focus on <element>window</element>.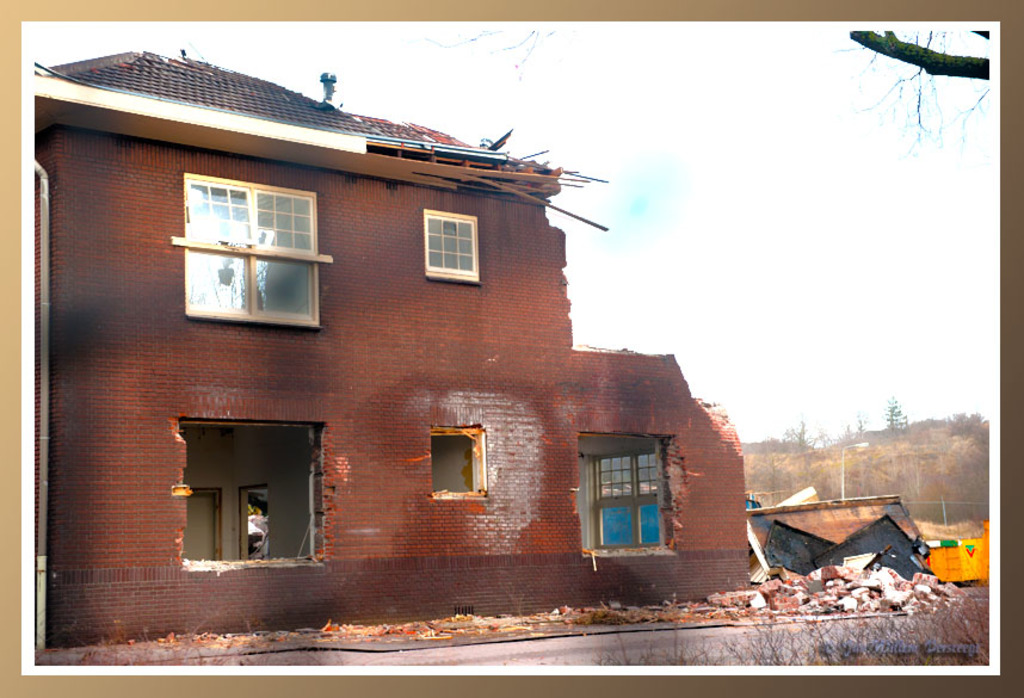
Focused at (left=428, top=421, right=487, bottom=501).
